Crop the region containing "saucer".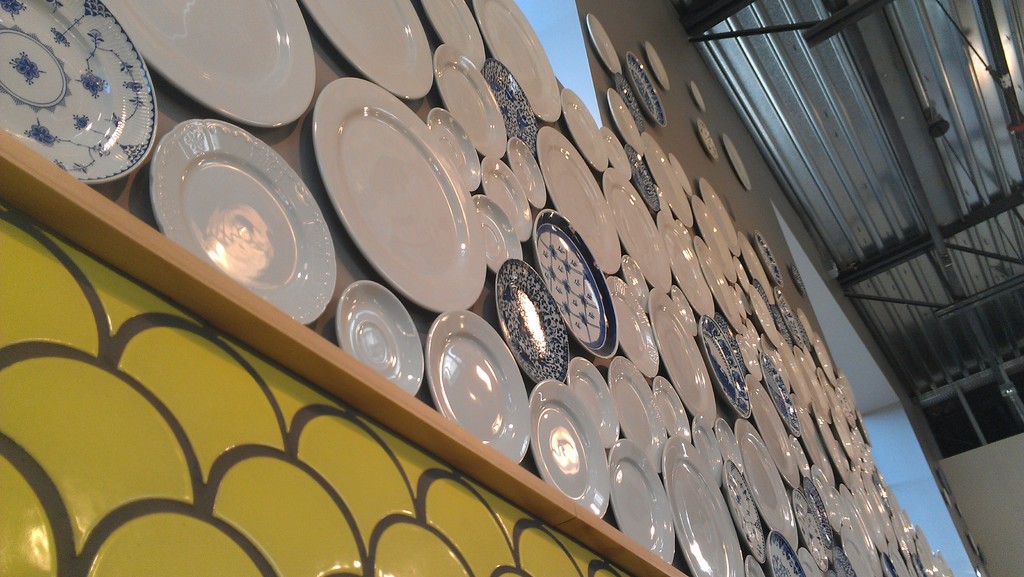
Crop region: <bbox>426, 106, 483, 193</bbox>.
